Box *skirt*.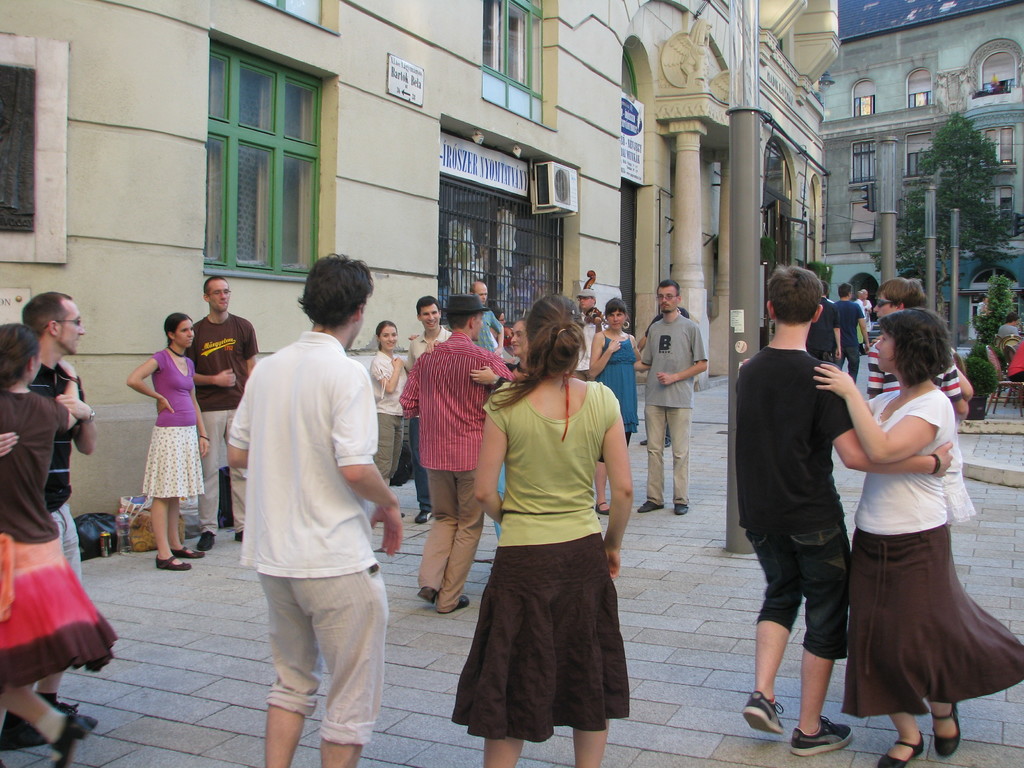
box(837, 524, 1023, 719).
